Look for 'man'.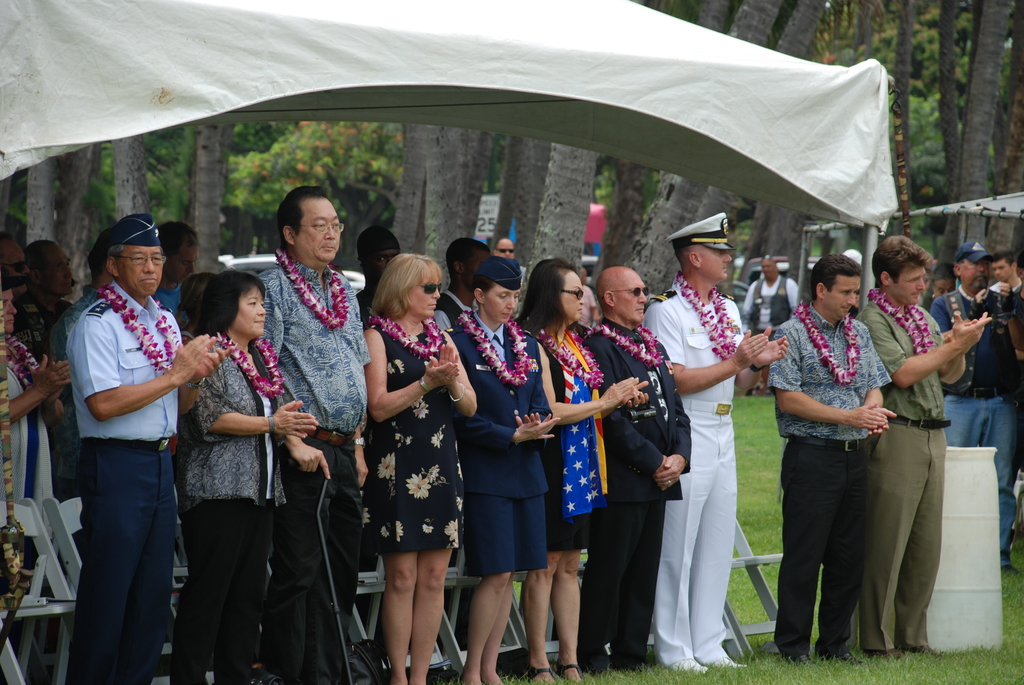
Found: bbox=[65, 227, 113, 340].
